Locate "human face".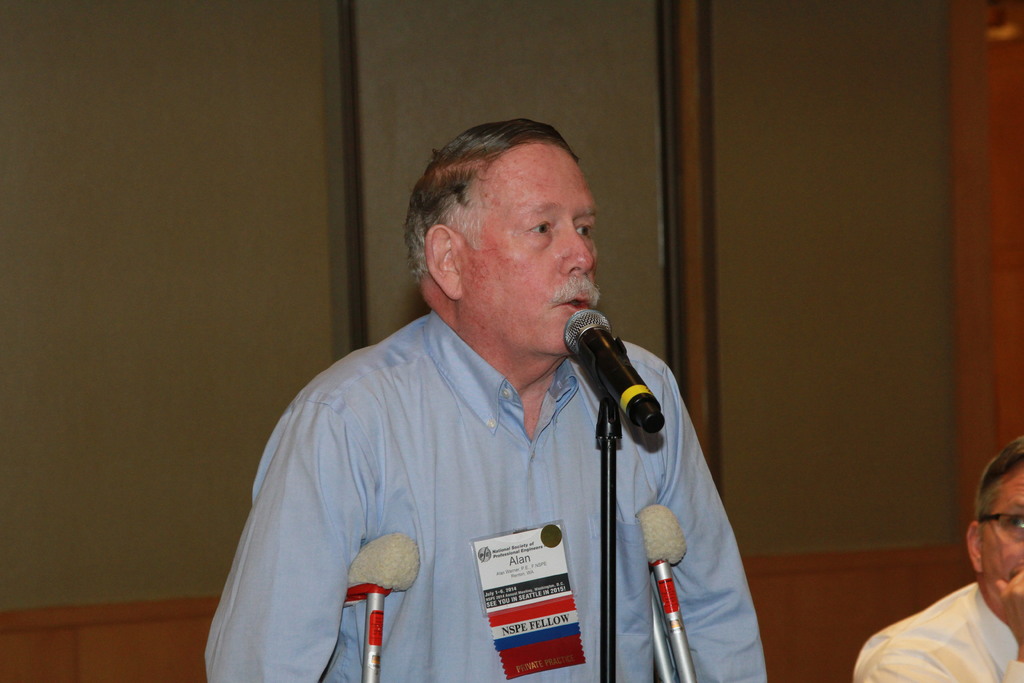
Bounding box: (left=981, top=472, right=1023, bottom=598).
